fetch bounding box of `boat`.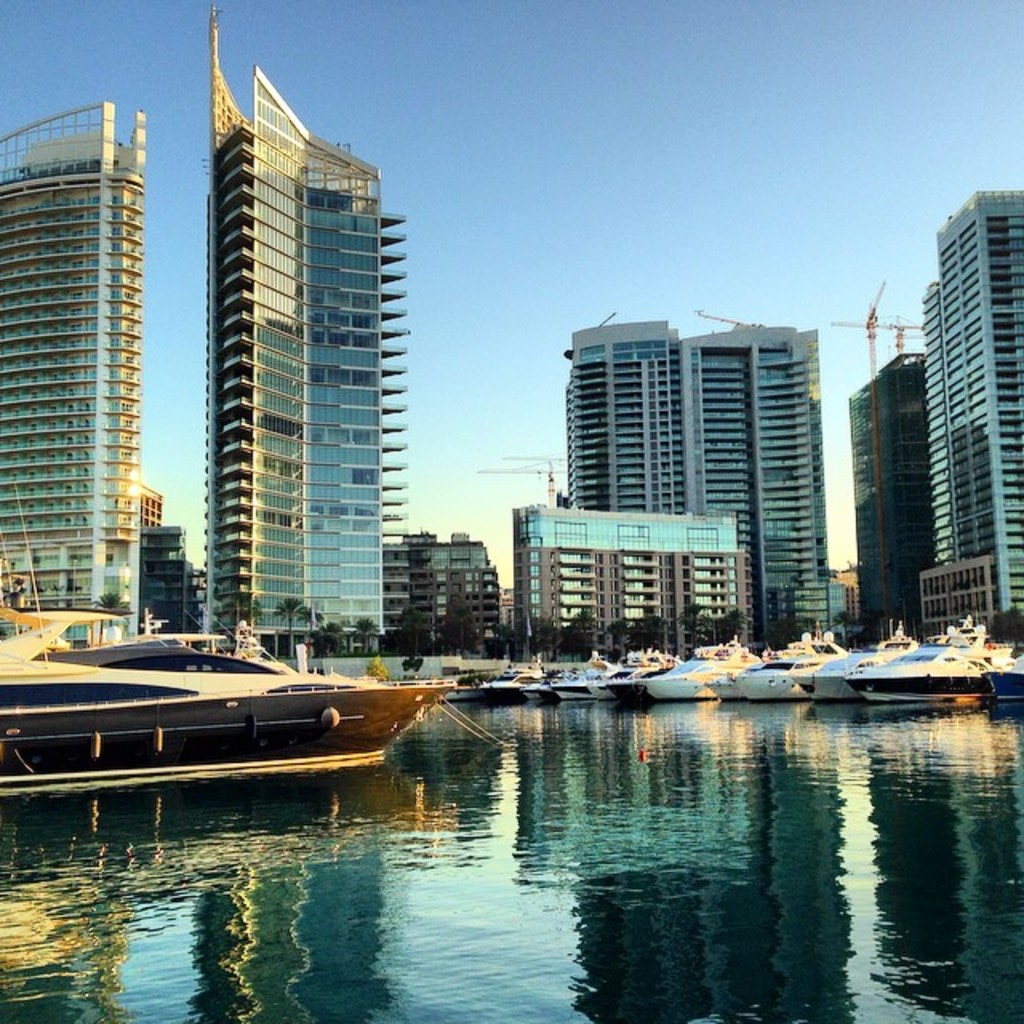
Bbox: <region>640, 624, 771, 702</region>.
